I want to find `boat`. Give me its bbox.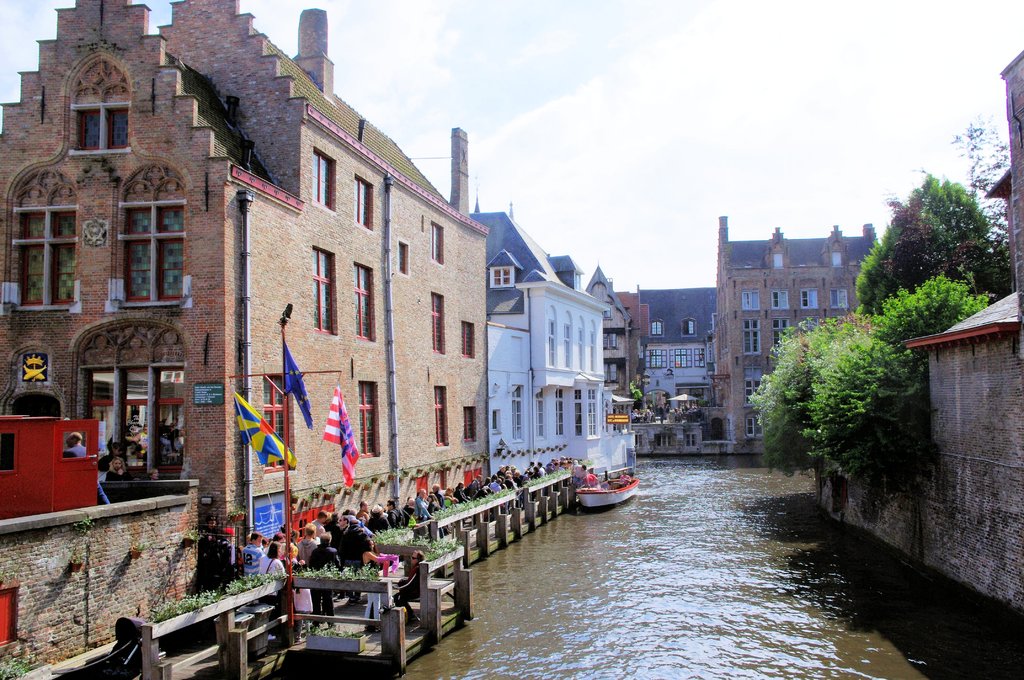
(x1=565, y1=460, x2=653, y2=521).
